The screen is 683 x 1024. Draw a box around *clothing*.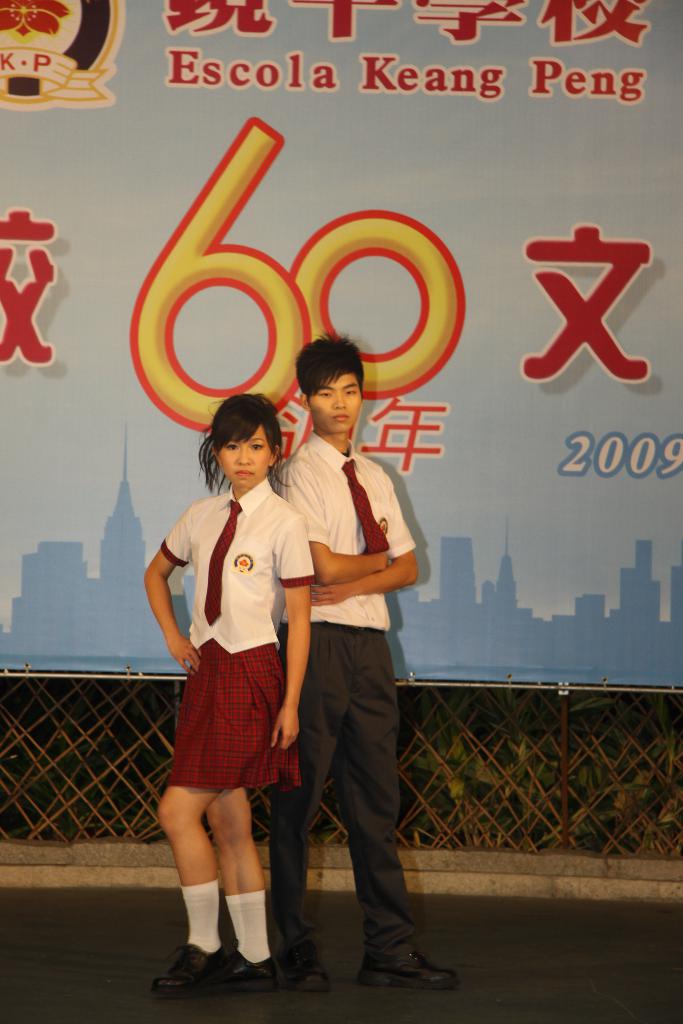
locate(268, 411, 426, 964).
